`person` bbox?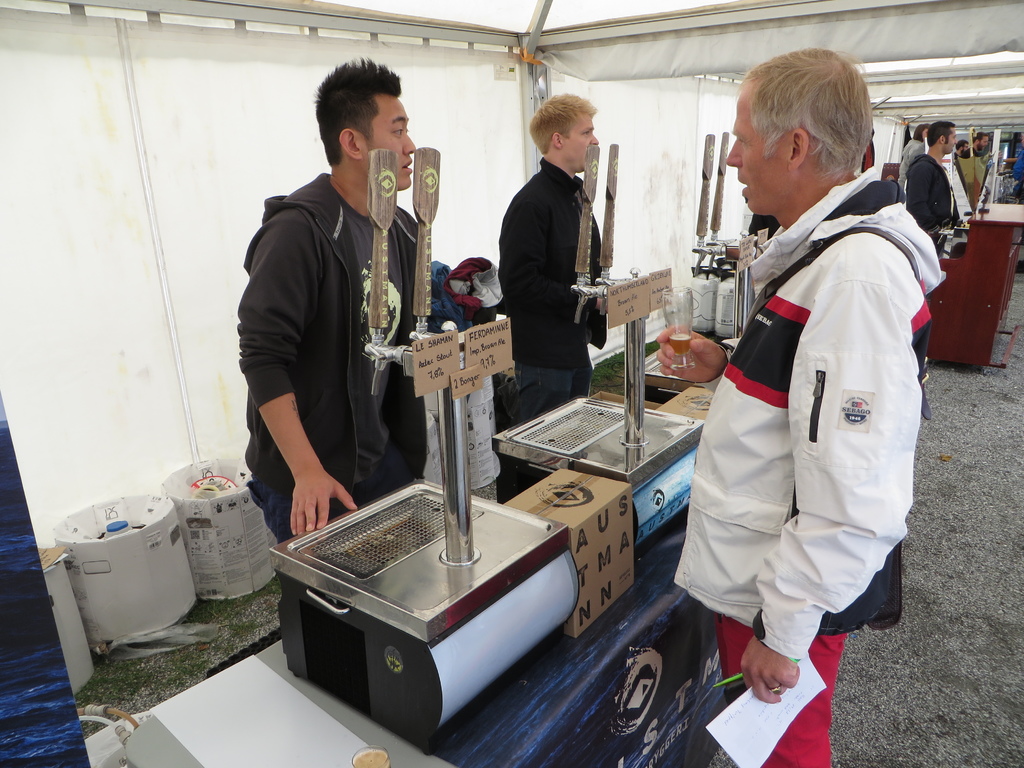
region(906, 121, 960, 241)
